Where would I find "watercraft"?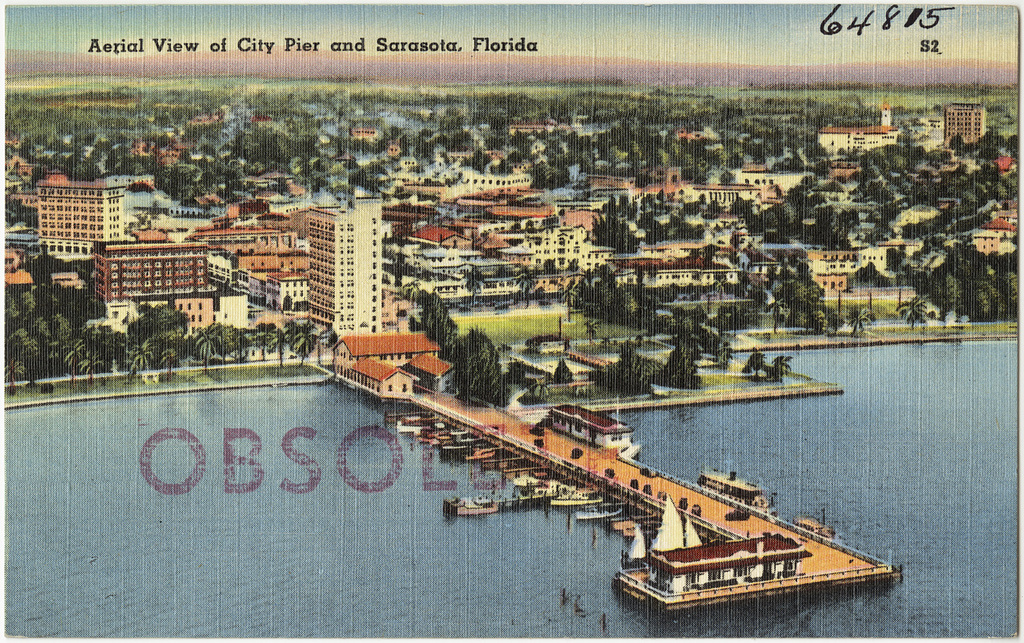
At 432:433:482:449.
